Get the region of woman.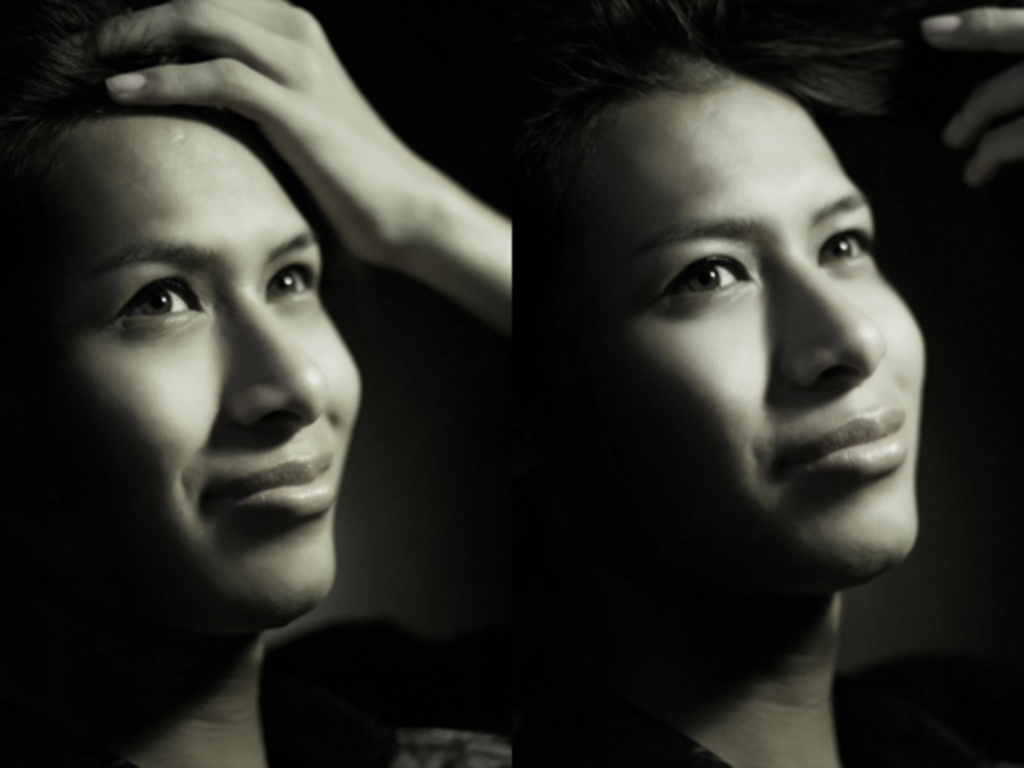
bbox=[0, 0, 612, 745].
